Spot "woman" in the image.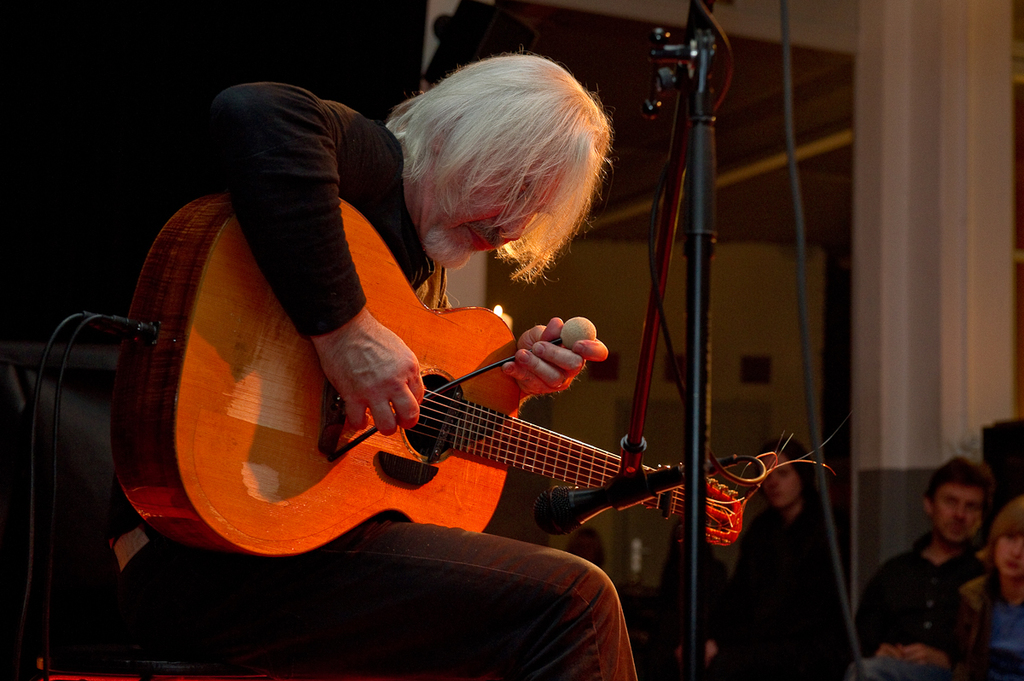
"woman" found at [945, 499, 1023, 680].
